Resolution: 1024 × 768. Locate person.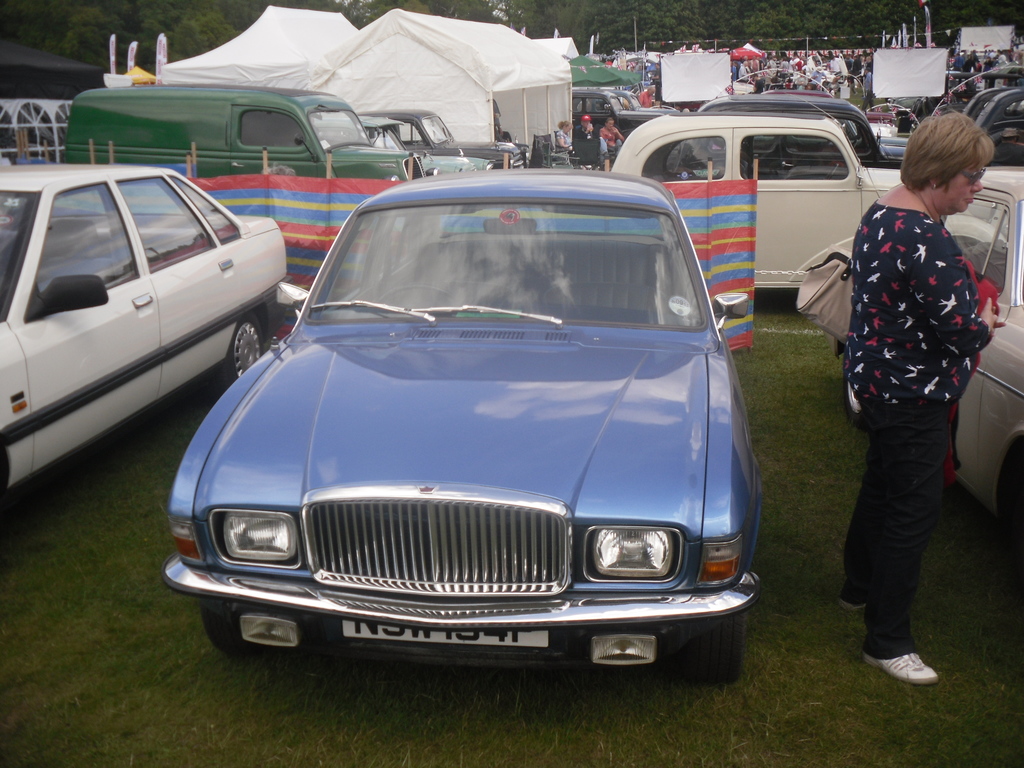
crop(821, 86, 991, 699).
